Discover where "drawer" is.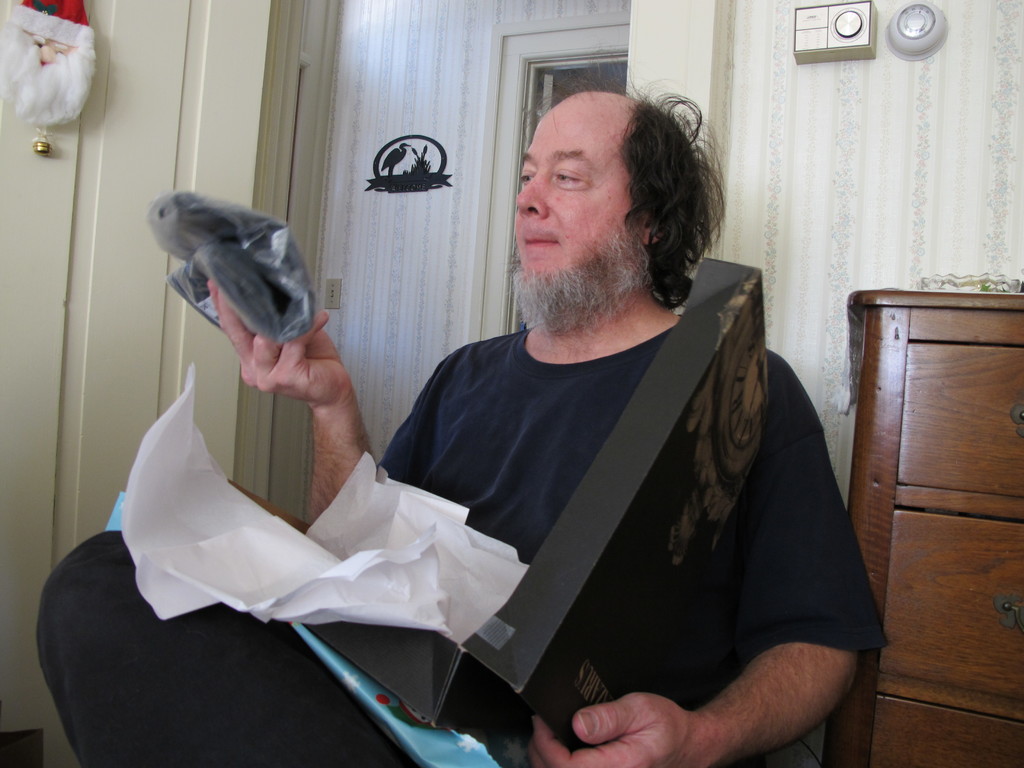
Discovered at 899,343,1023,506.
